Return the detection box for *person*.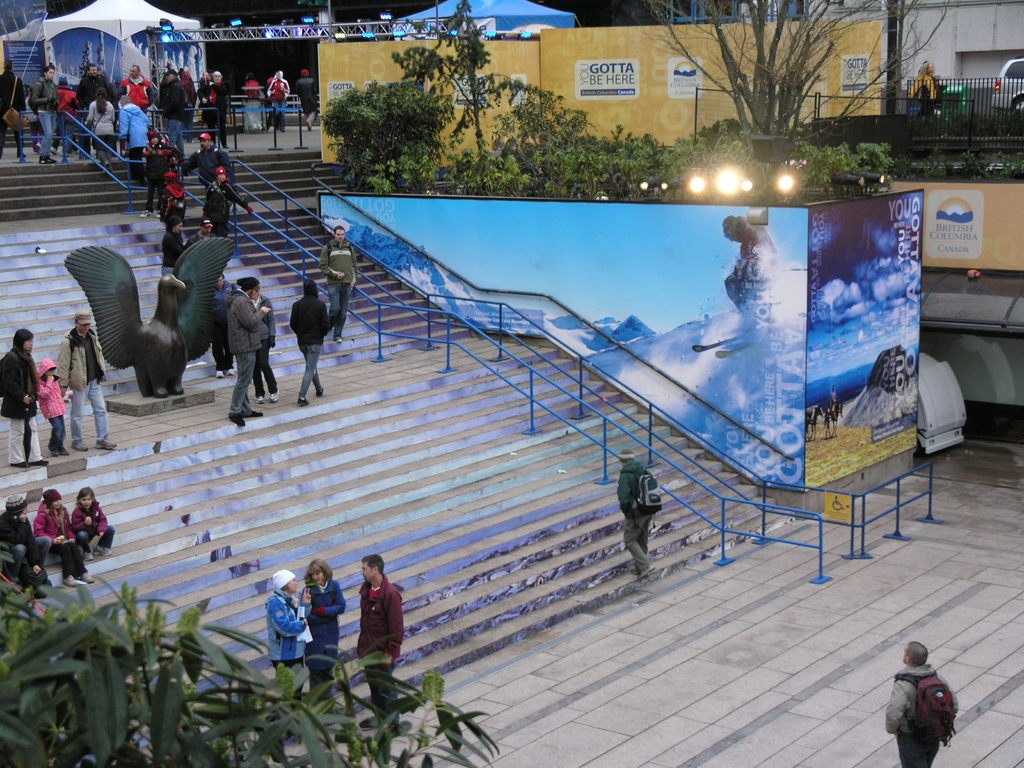
<box>116,94,152,170</box>.
